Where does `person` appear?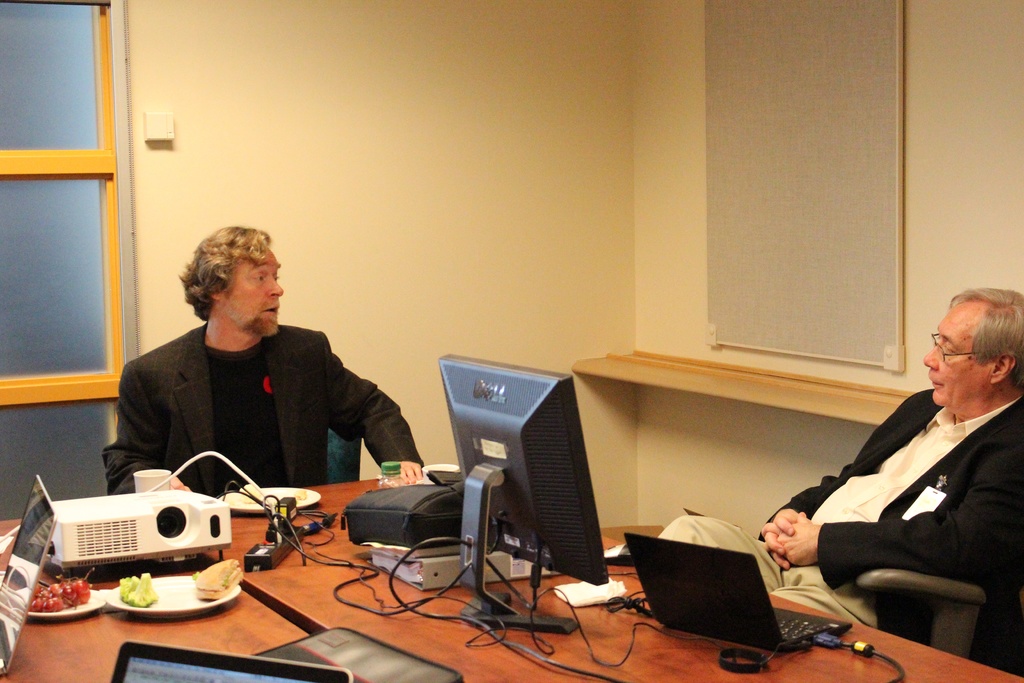
Appears at Rect(653, 284, 1023, 630).
